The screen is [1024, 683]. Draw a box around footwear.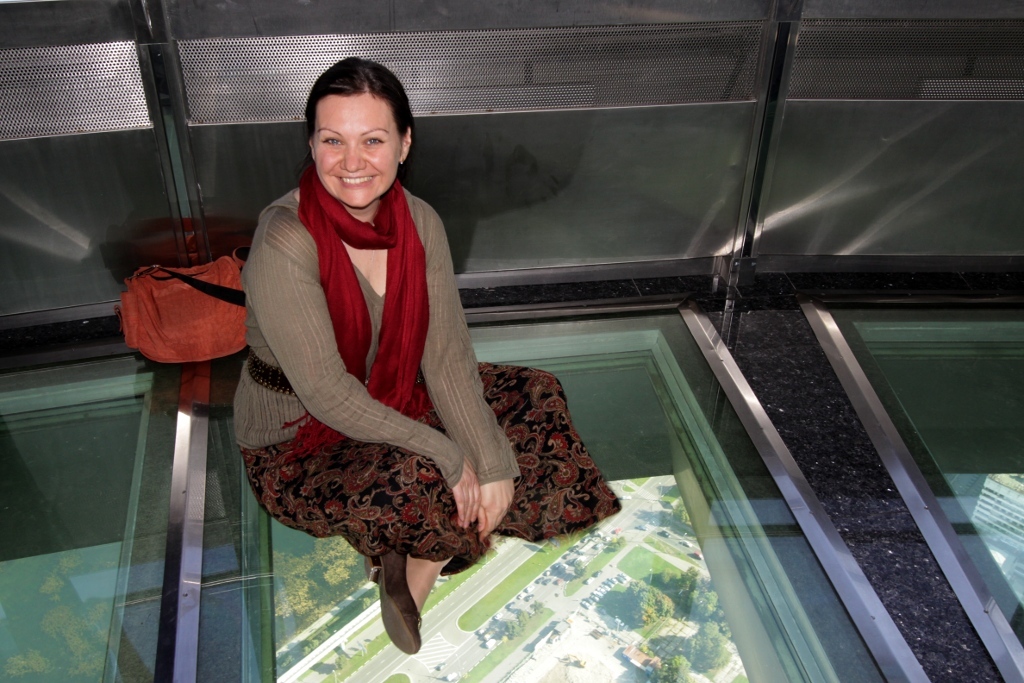
377:549:421:659.
